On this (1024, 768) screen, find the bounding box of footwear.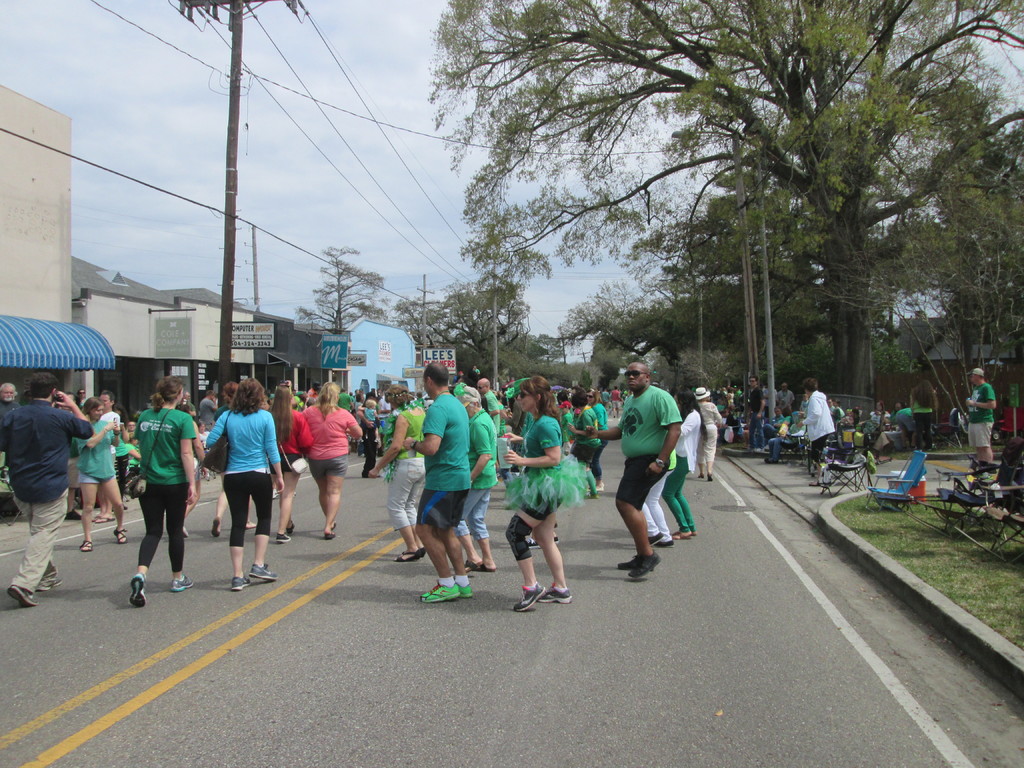
Bounding box: {"left": 413, "top": 545, "right": 432, "bottom": 561}.
